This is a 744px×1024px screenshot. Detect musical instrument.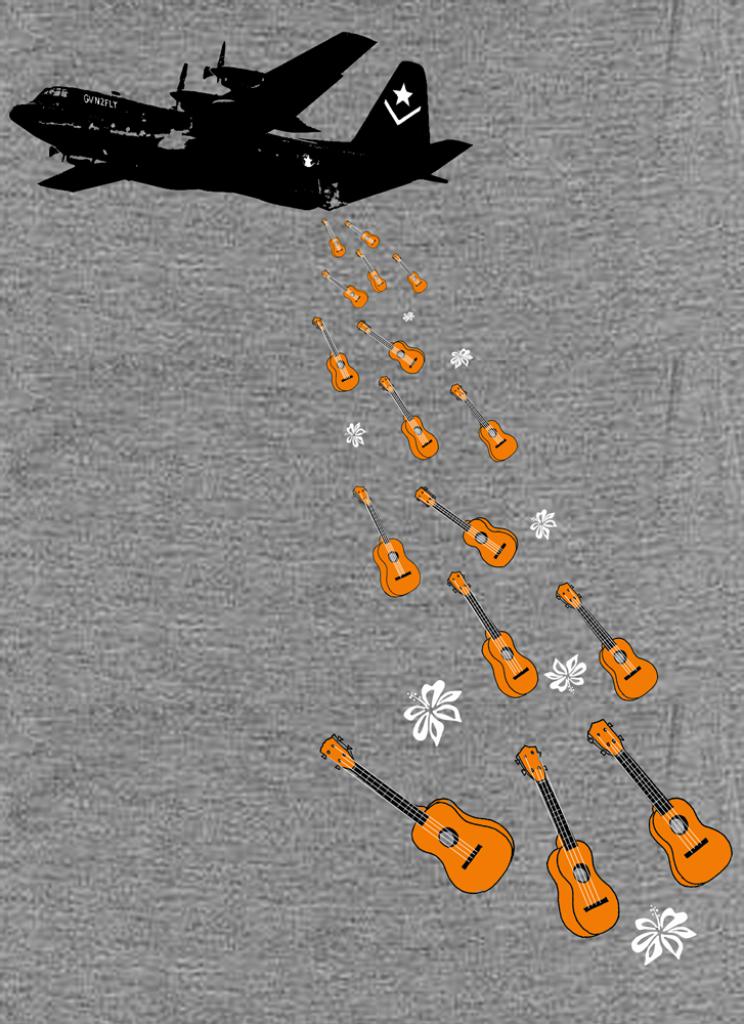
x1=319, y1=267, x2=373, y2=309.
